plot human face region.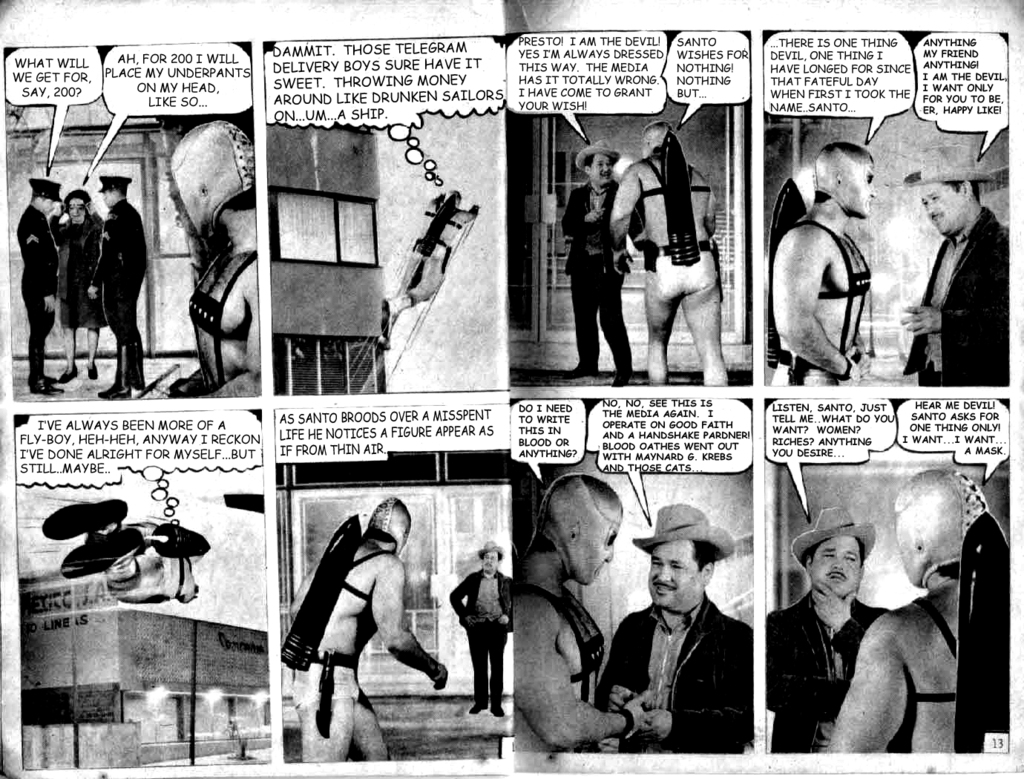
Plotted at x1=647 y1=539 x2=700 y2=612.
